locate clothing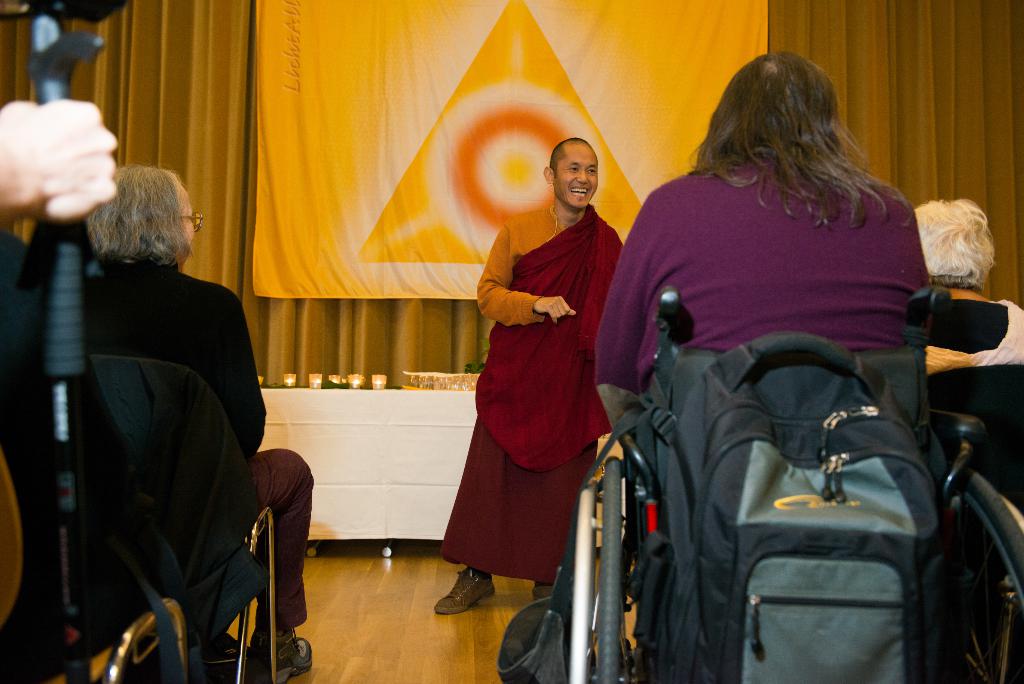
<region>594, 143, 927, 375</region>
